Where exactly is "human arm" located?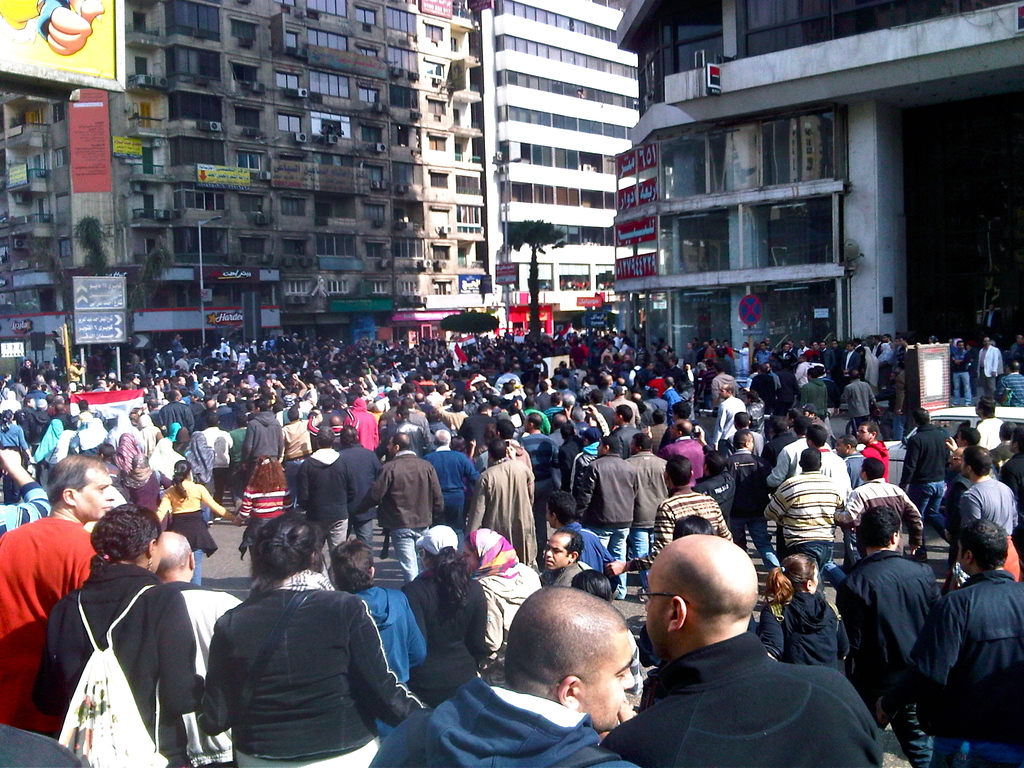
Its bounding box is <bbox>758, 482, 799, 524</bbox>.
